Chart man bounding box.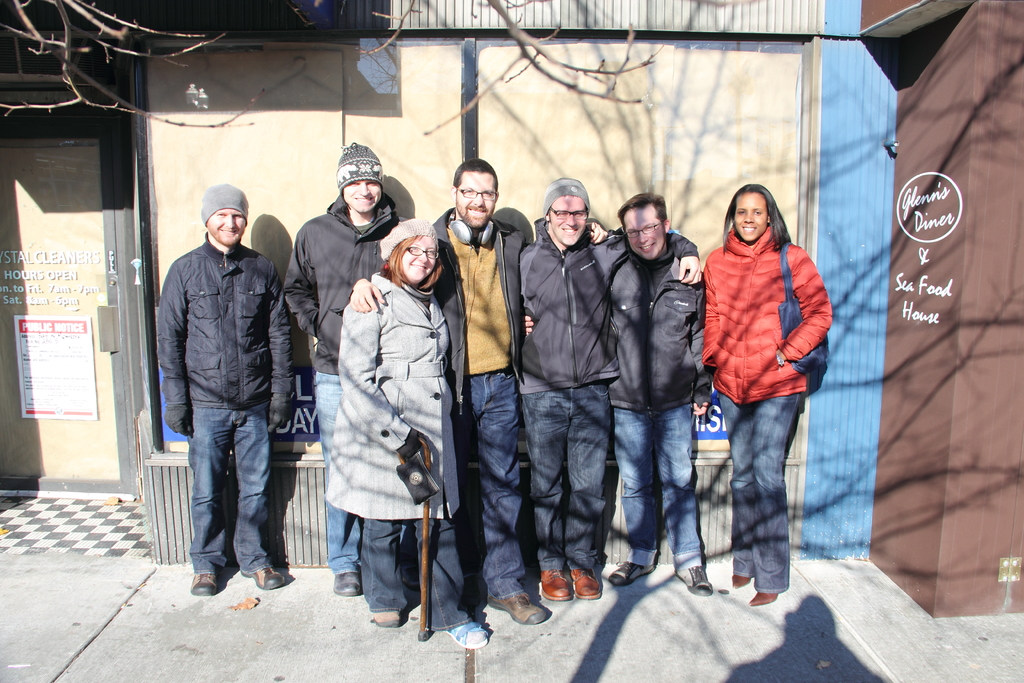
Charted: 286:143:426:598.
